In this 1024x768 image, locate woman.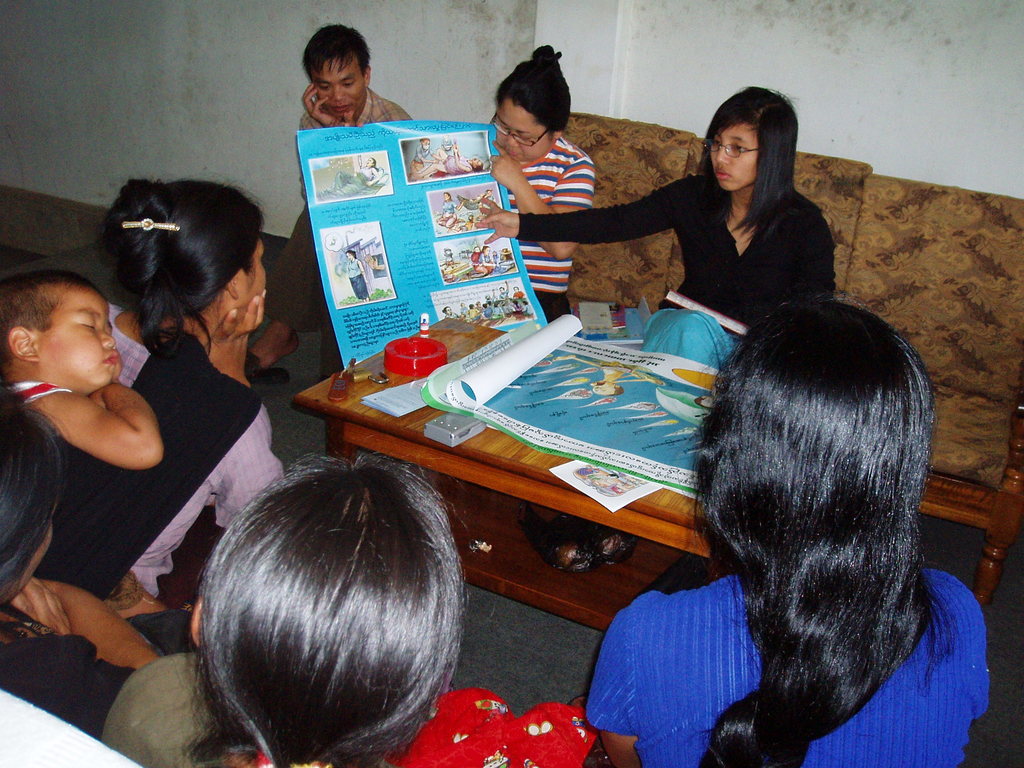
Bounding box: [587, 294, 990, 767].
